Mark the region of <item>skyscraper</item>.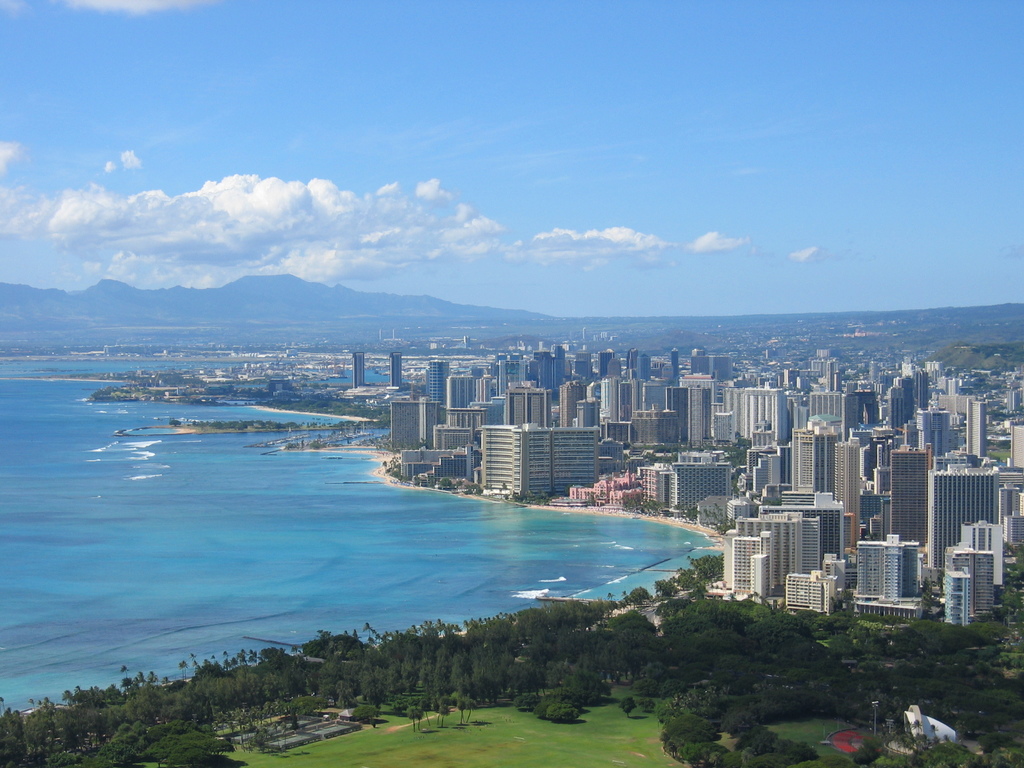
Region: [351, 348, 376, 392].
